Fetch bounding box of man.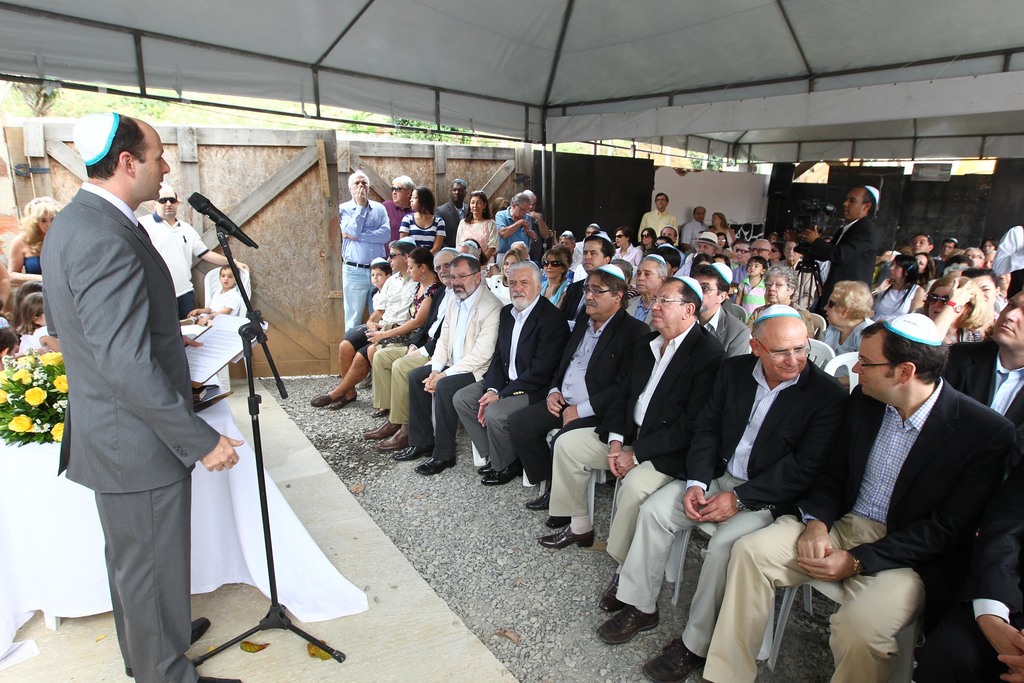
Bbox: <bbox>537, 277, 730, 614</bbox>.
